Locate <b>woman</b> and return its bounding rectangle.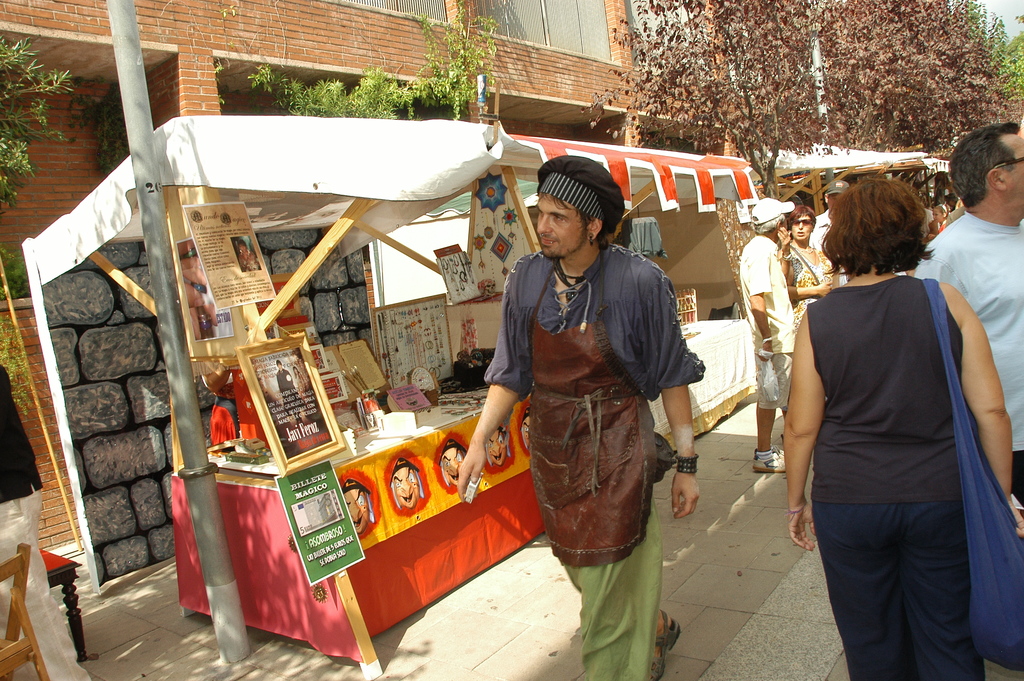
x1=931 y1=201 x2=950 y2=236.
